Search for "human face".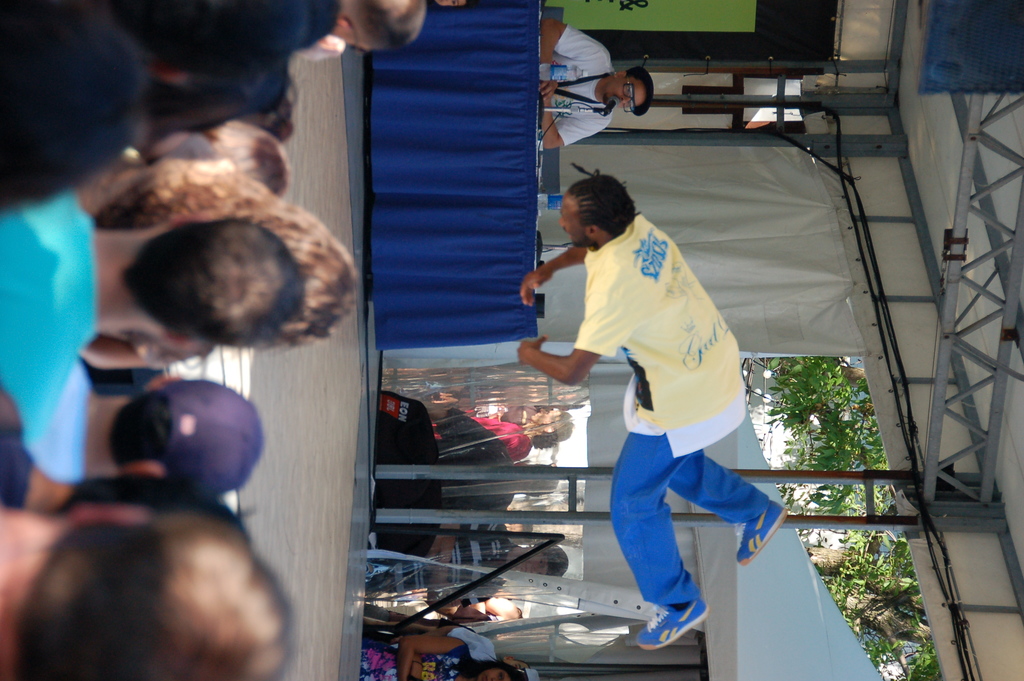
Found at (529, 405, 563, 426).
